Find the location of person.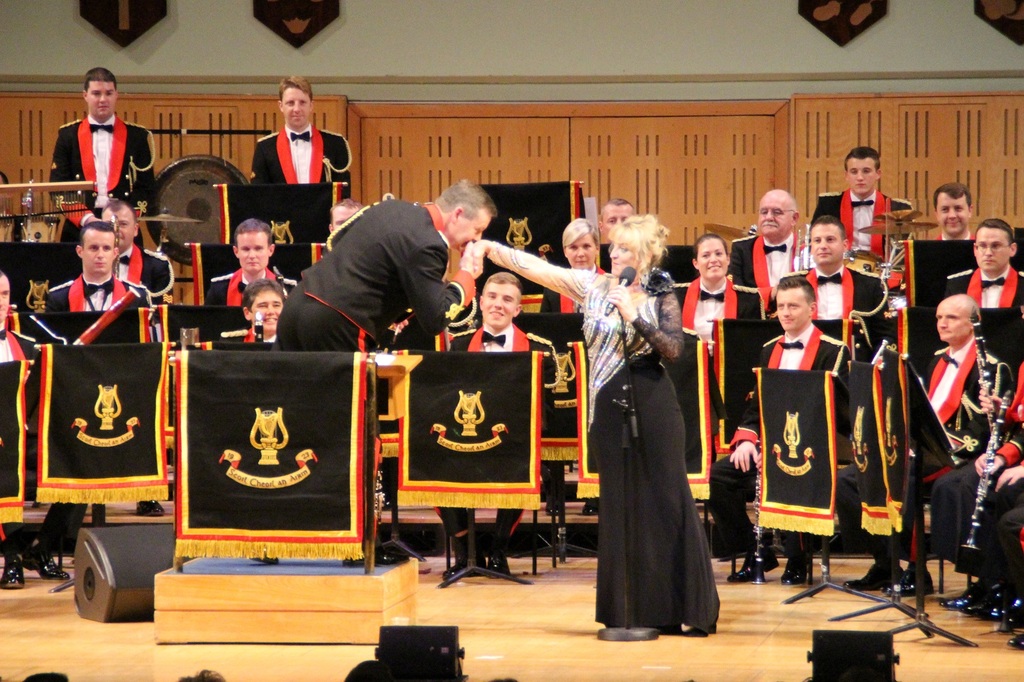
Location: [x1=663, y1=235, x2=764, y2=509].
